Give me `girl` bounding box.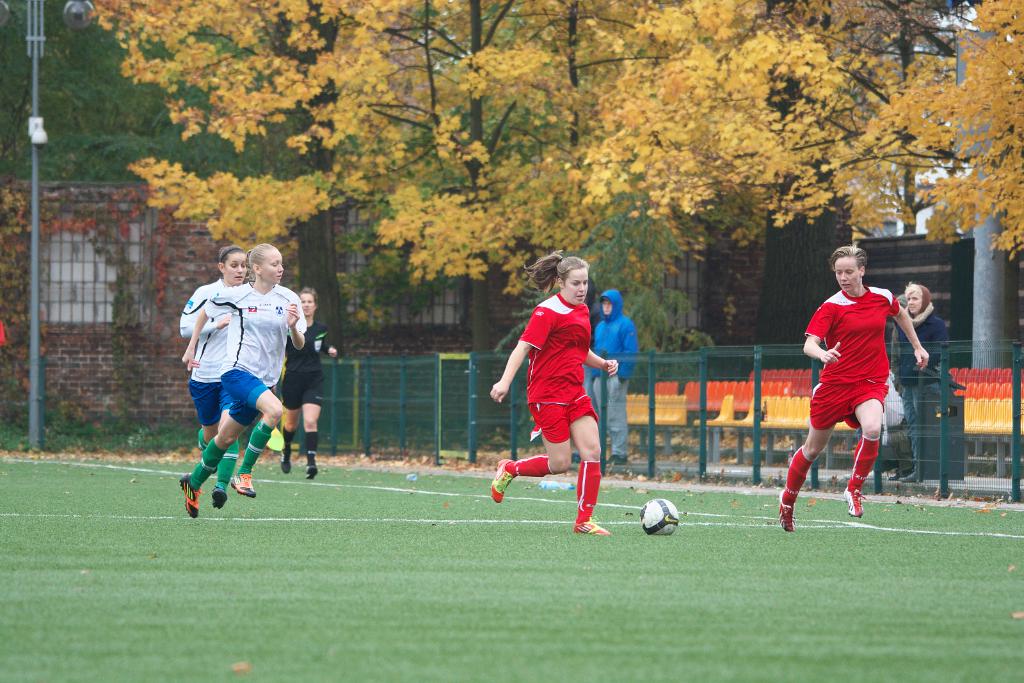
(178, 242, 307, 515).
